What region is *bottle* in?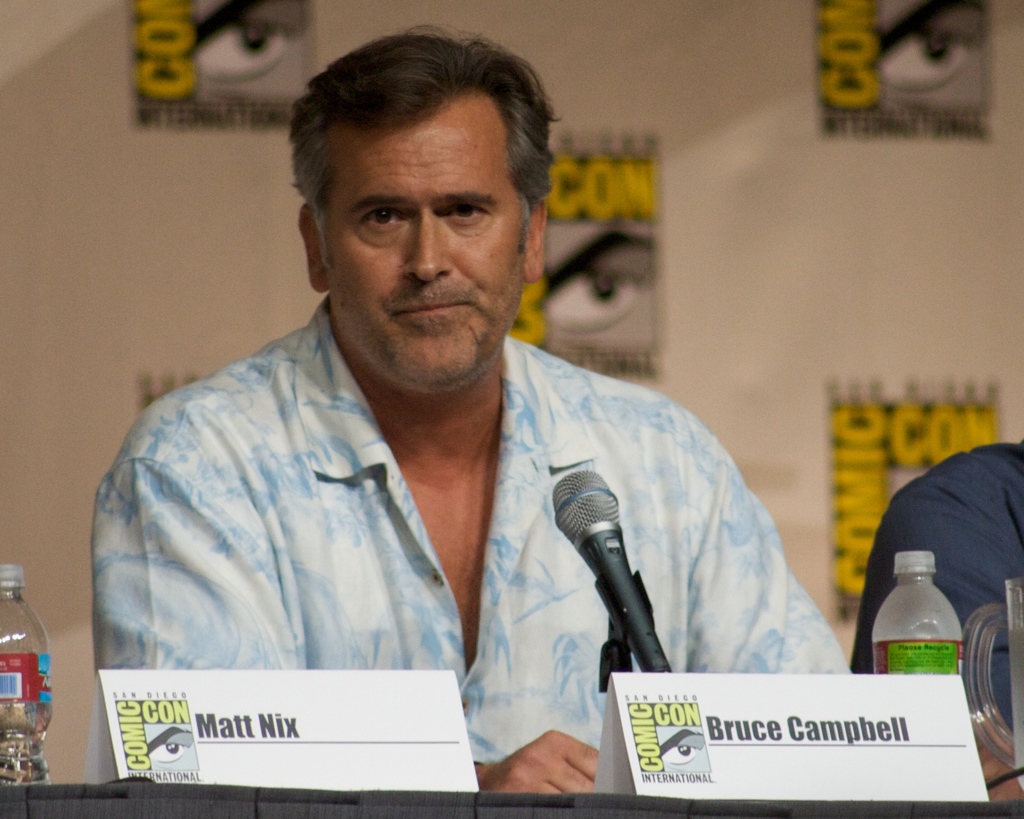
0/562/62/791.
